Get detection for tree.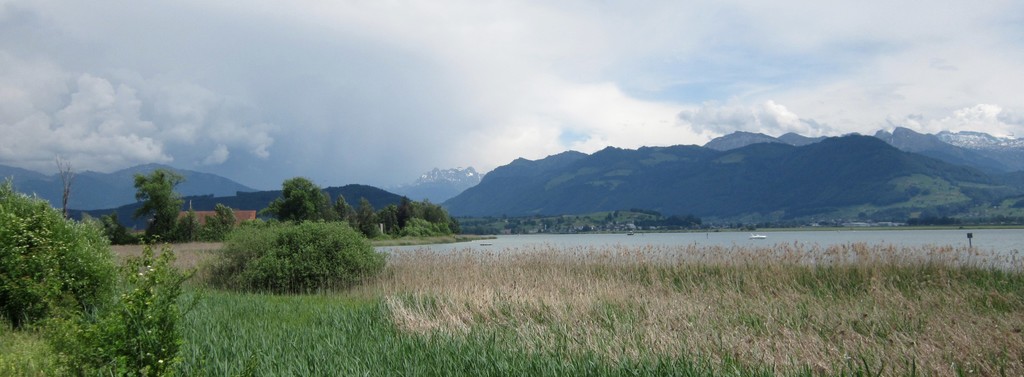
Detection: box(214, 223, 411, 296).
